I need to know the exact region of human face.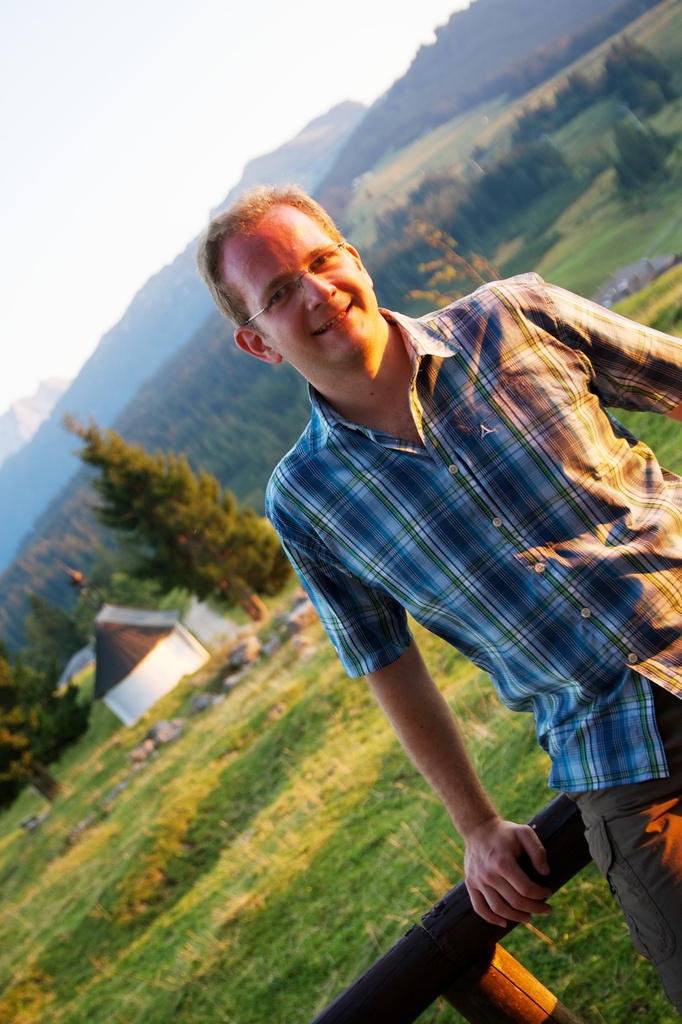
Region: (x1=226, y1=199, x2=381, y2=351).
